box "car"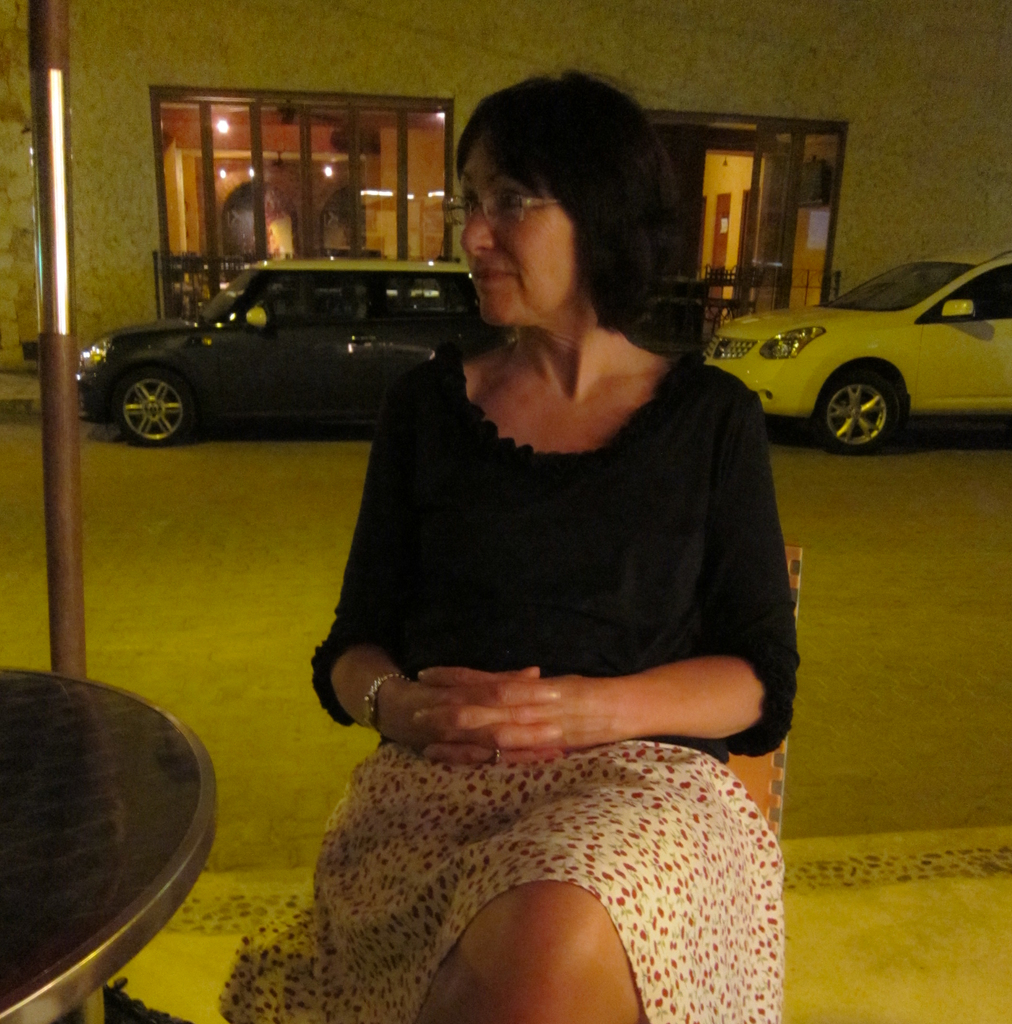
crop(702, 249, 1011, 456)
